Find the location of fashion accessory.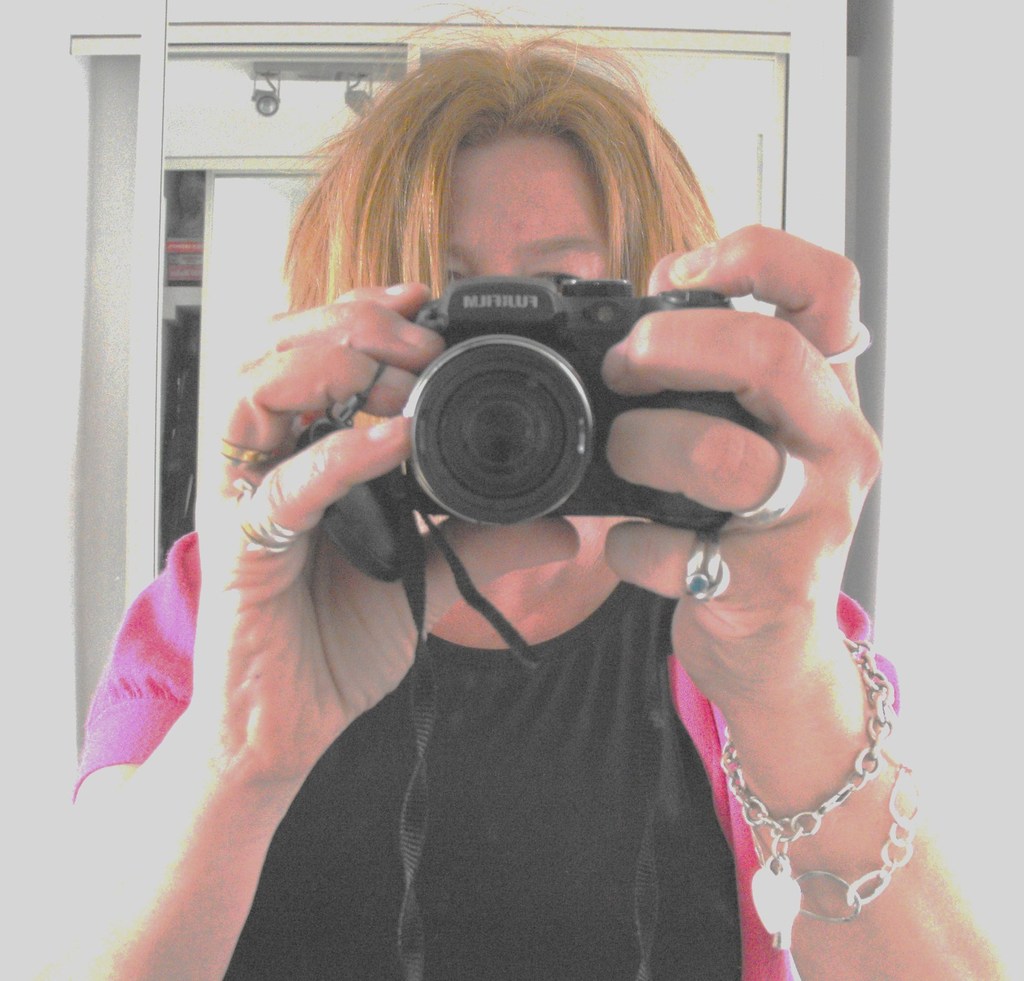
Location: {"left": 799, "top": 756, "right": 920, "bottom": 923}.
